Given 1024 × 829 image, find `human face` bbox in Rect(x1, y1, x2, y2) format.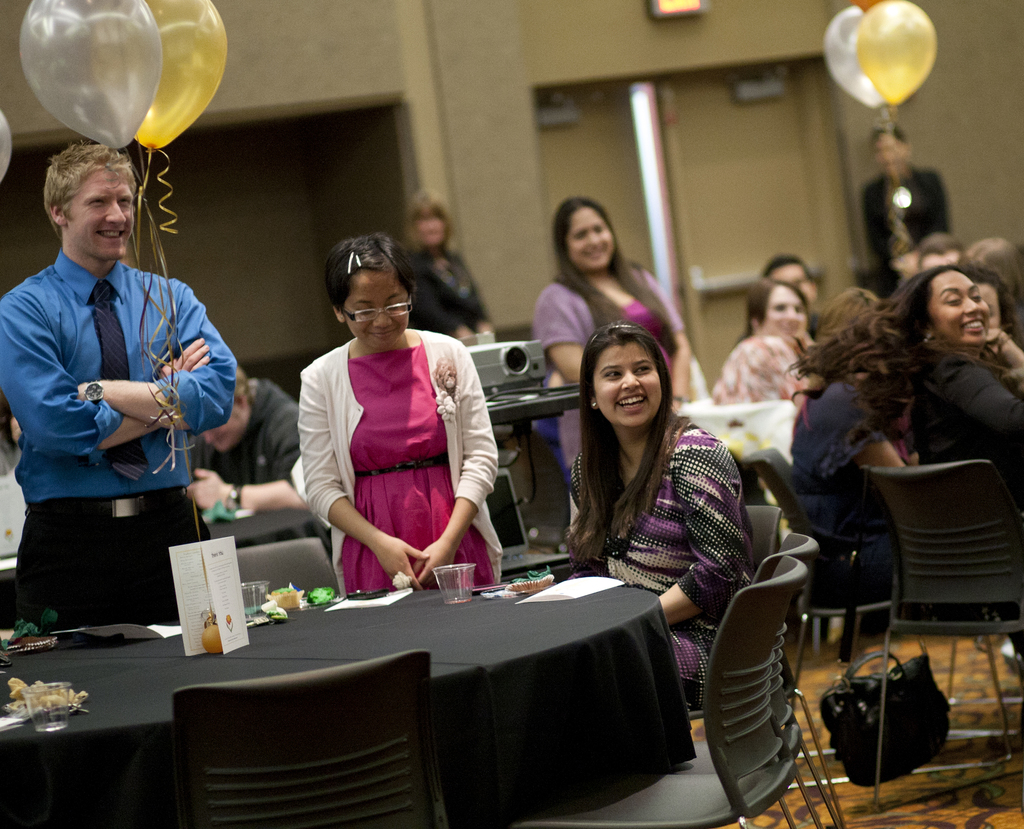
Rect(59, 169, 137, 266).
